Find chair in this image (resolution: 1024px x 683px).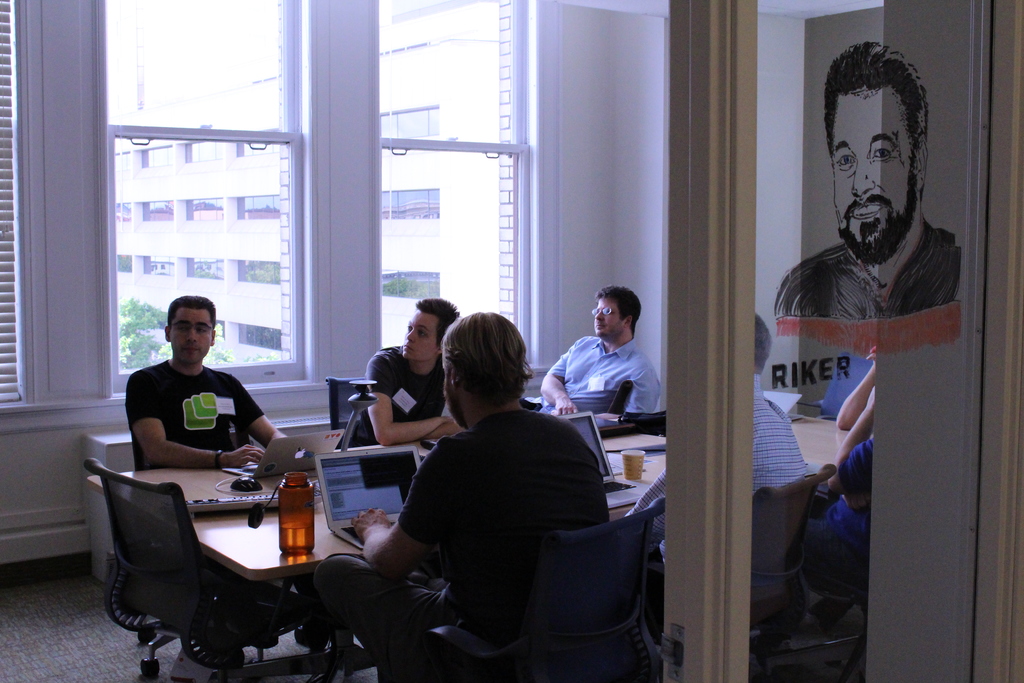
(x1=383, y1=506, x2=675, y2=682).
